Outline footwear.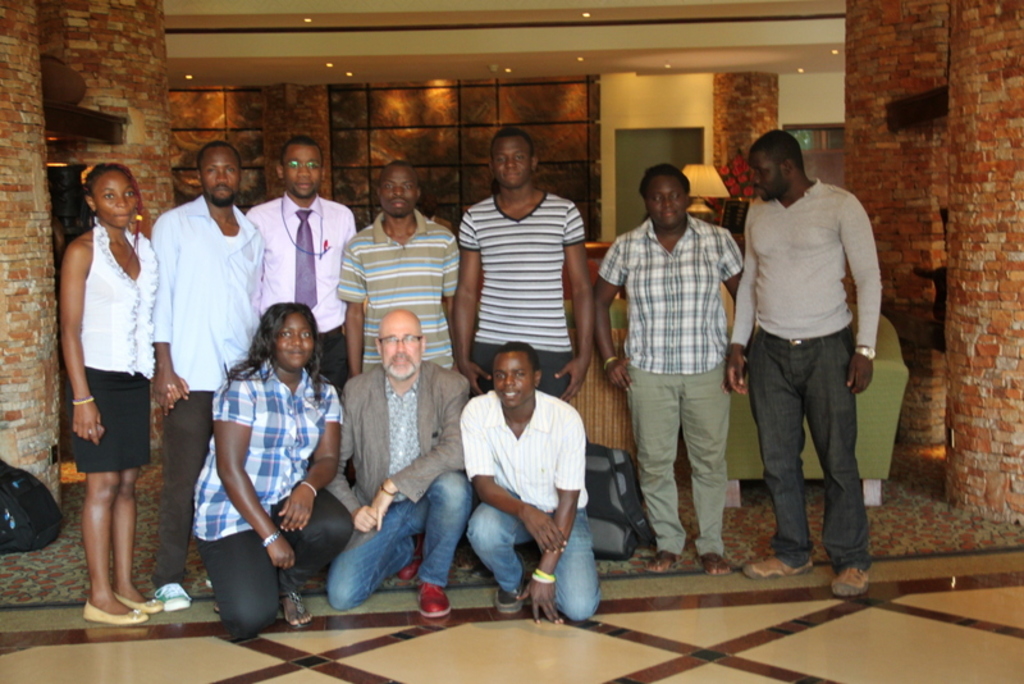
Outline: <box>155,580,193,610</box>.
